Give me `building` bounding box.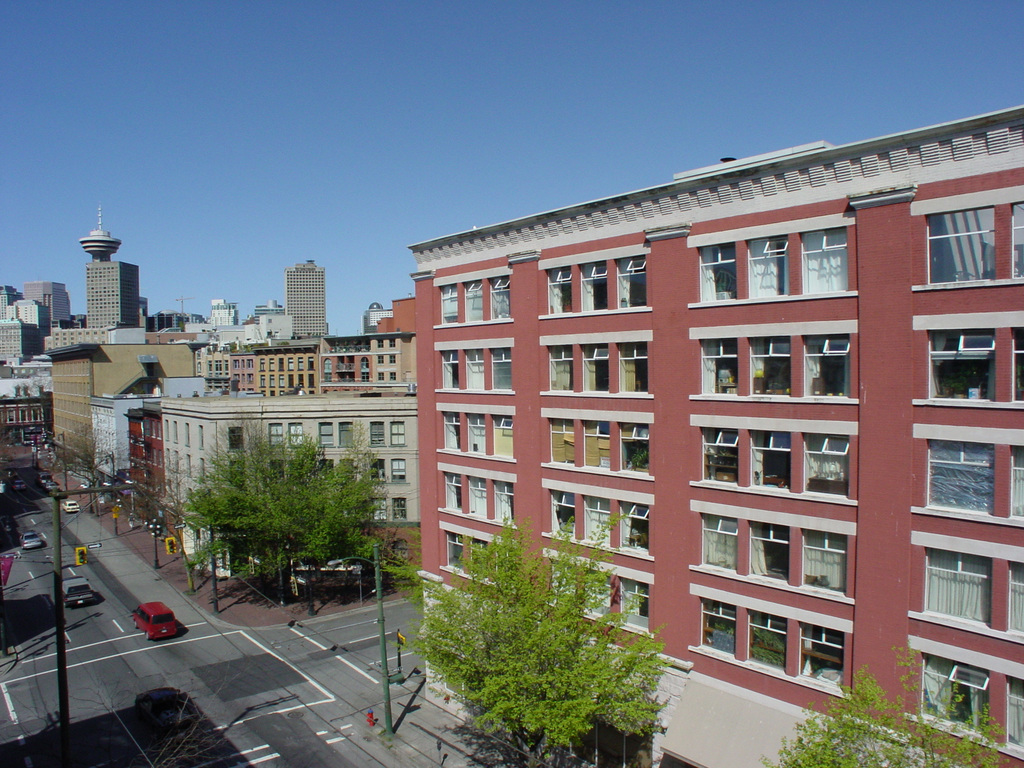
left=19, top=280, right=74, bottom=326.
